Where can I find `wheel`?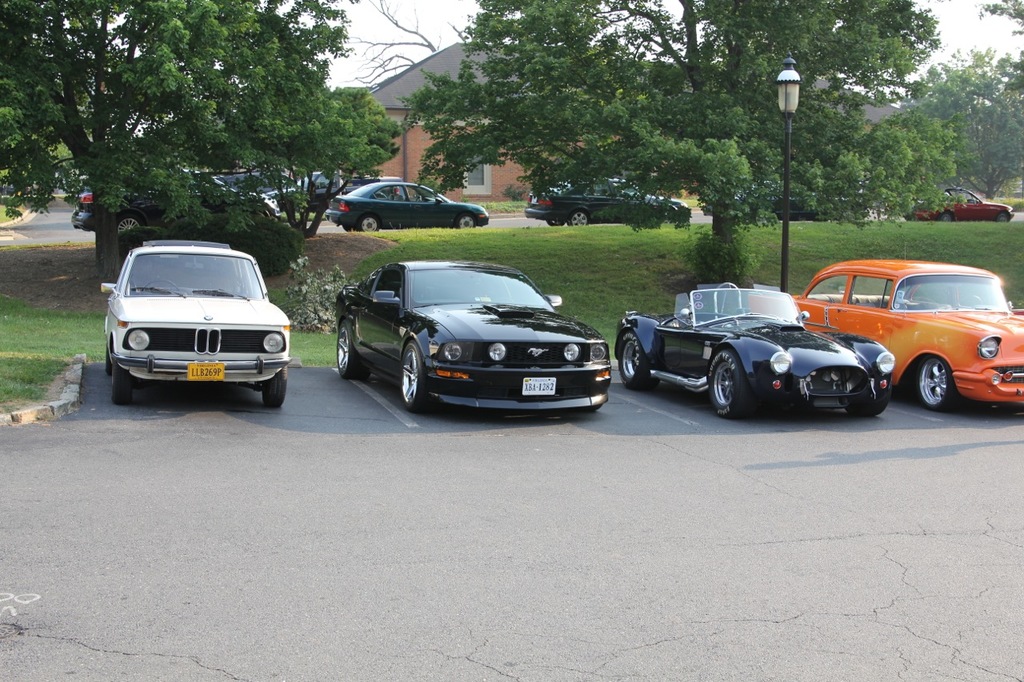
You can find it at BBox(612, 331, 662, 389).
